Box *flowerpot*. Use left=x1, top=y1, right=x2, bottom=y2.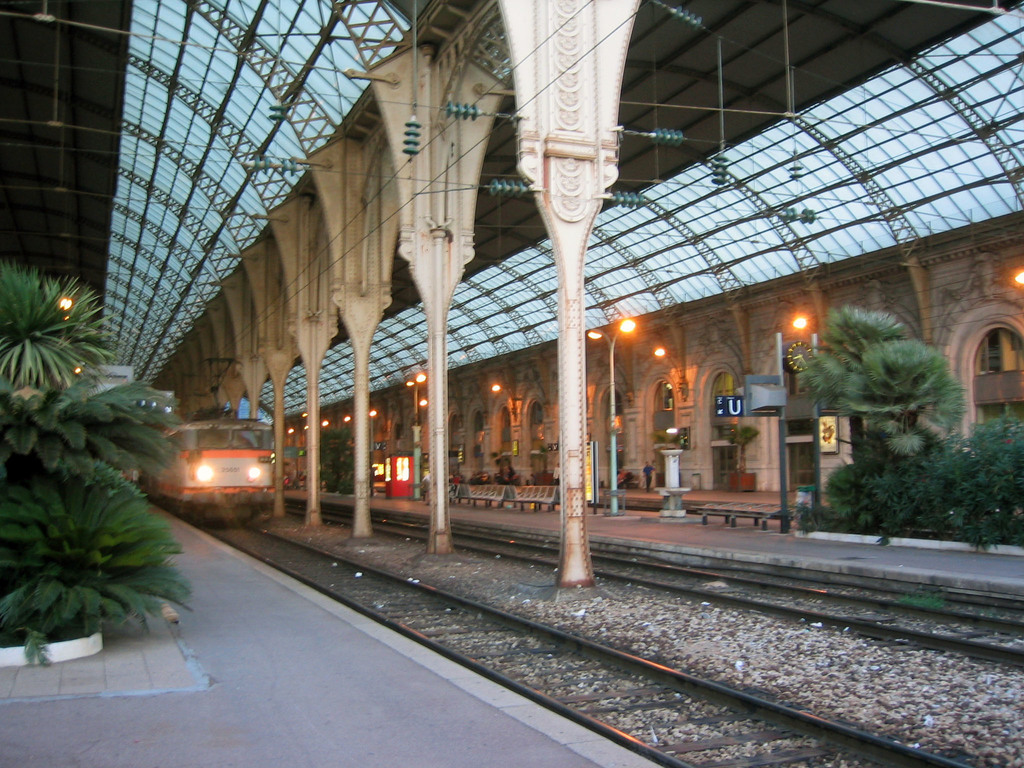
left=730, top=470, right=759, bottom=491.
